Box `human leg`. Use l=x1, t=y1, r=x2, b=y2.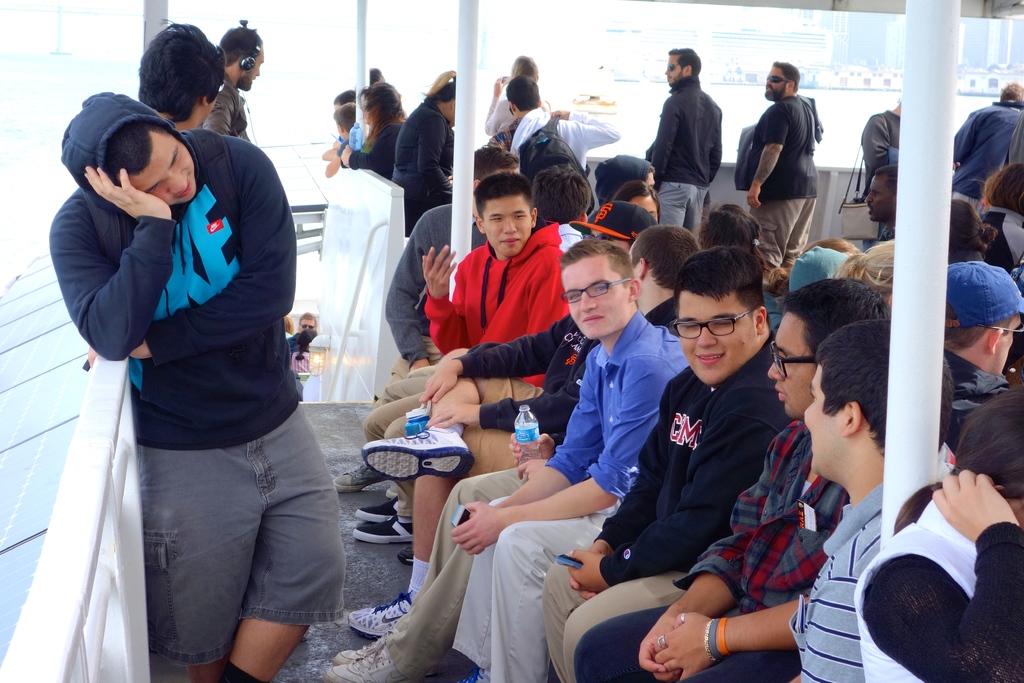
l=557, t=578, r=690, b=682.
